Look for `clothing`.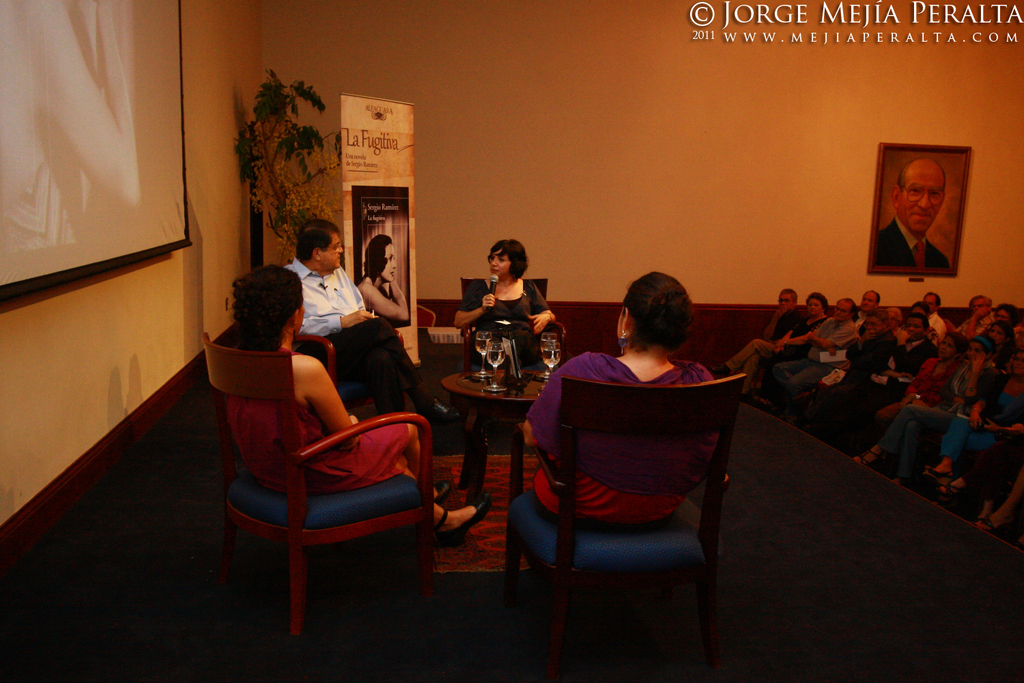
Found: <region>926, 314, 948, 346</region>.
